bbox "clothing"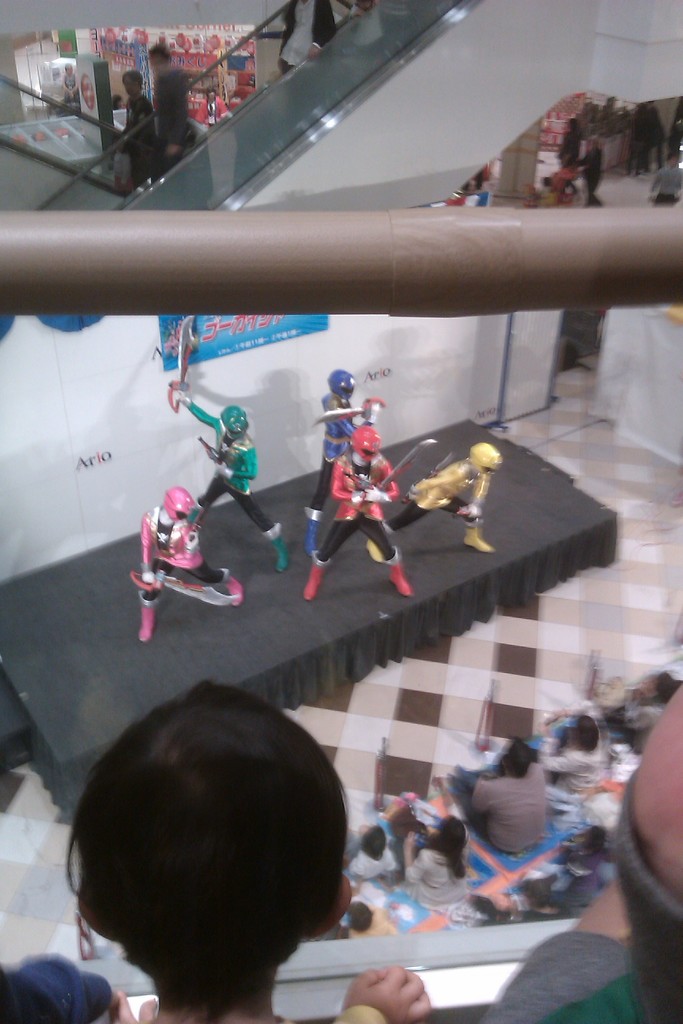
bbox=(317, 445, 400, 563)
